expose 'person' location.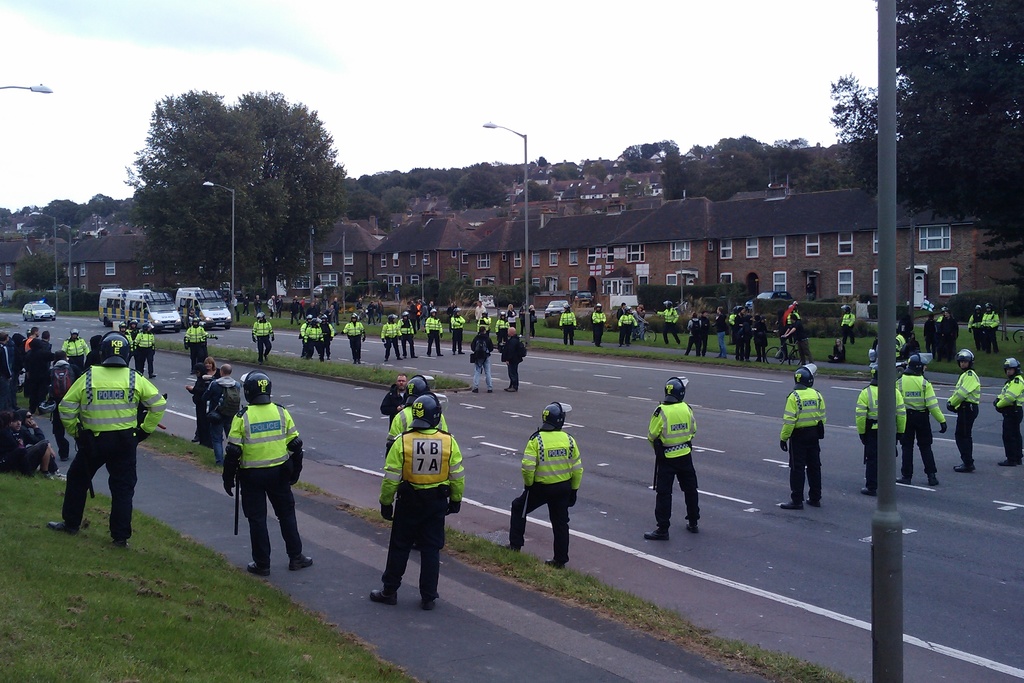
Exposed at {"x1": 424, "y1": 309, "x2": 442, "y2": 358}.
